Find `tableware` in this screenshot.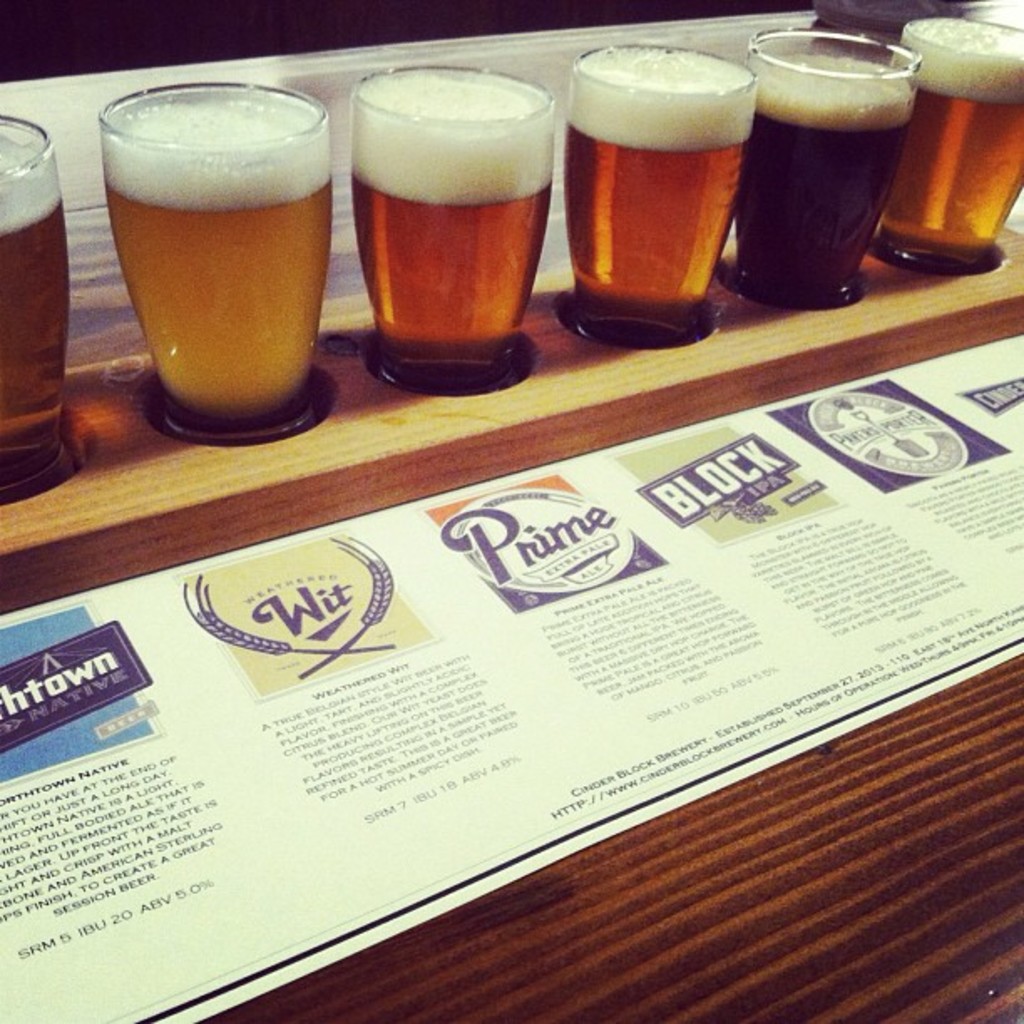
The bounding box for `tableware` is locate(731, 32, 919, 303).
